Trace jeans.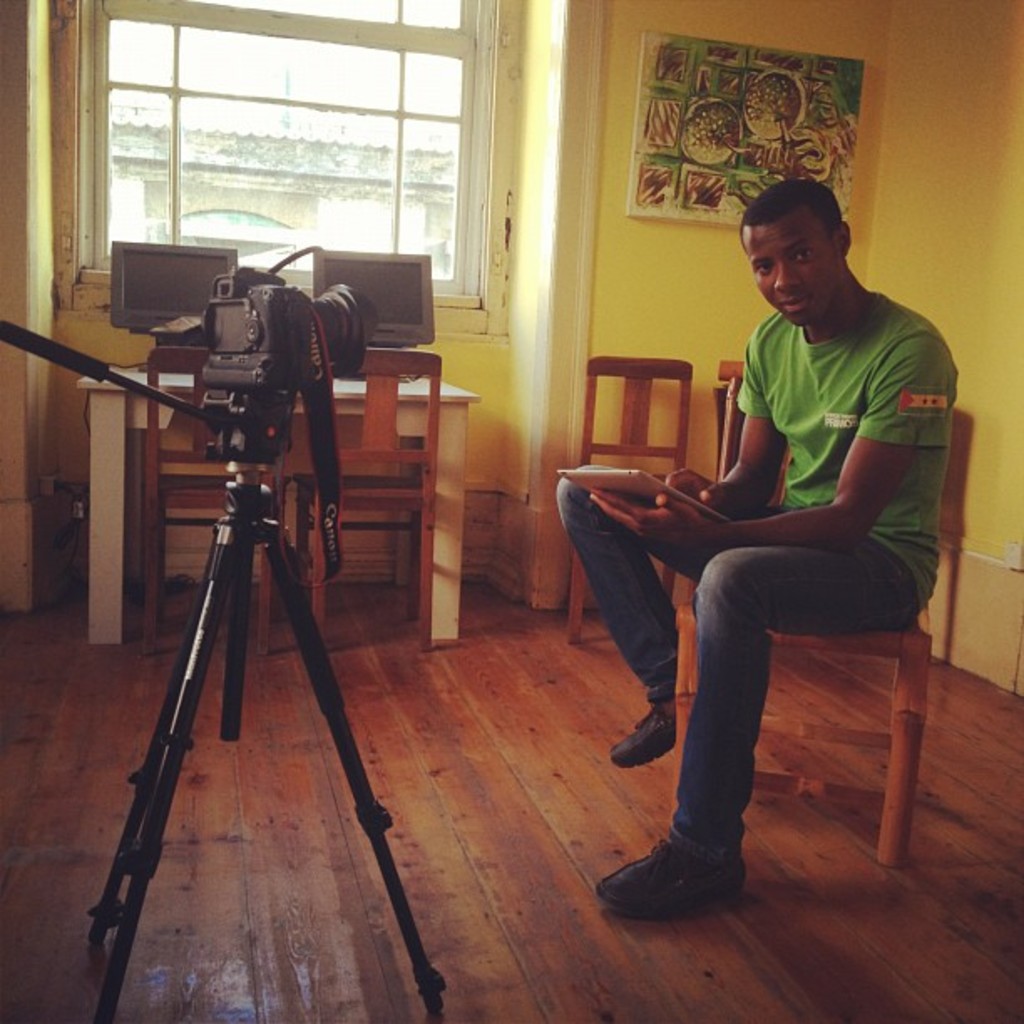
Traced to [x1=586, y1=453, x2=922, y2=868].
